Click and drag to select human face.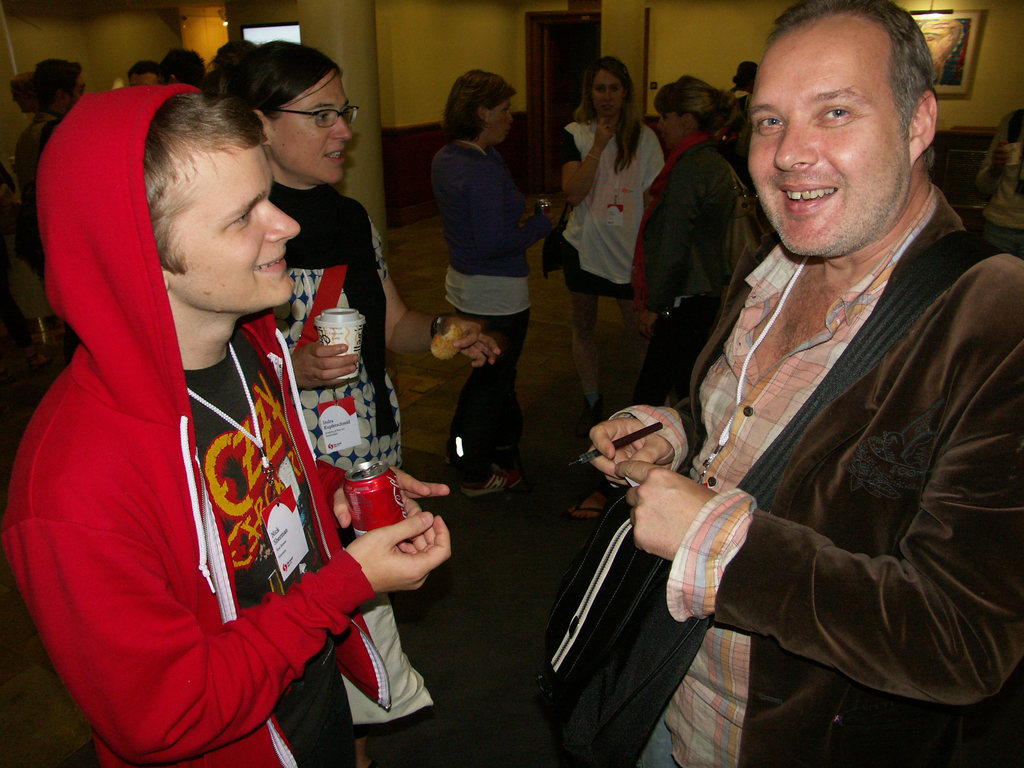
Selection: 743, 8, 911, 262.
